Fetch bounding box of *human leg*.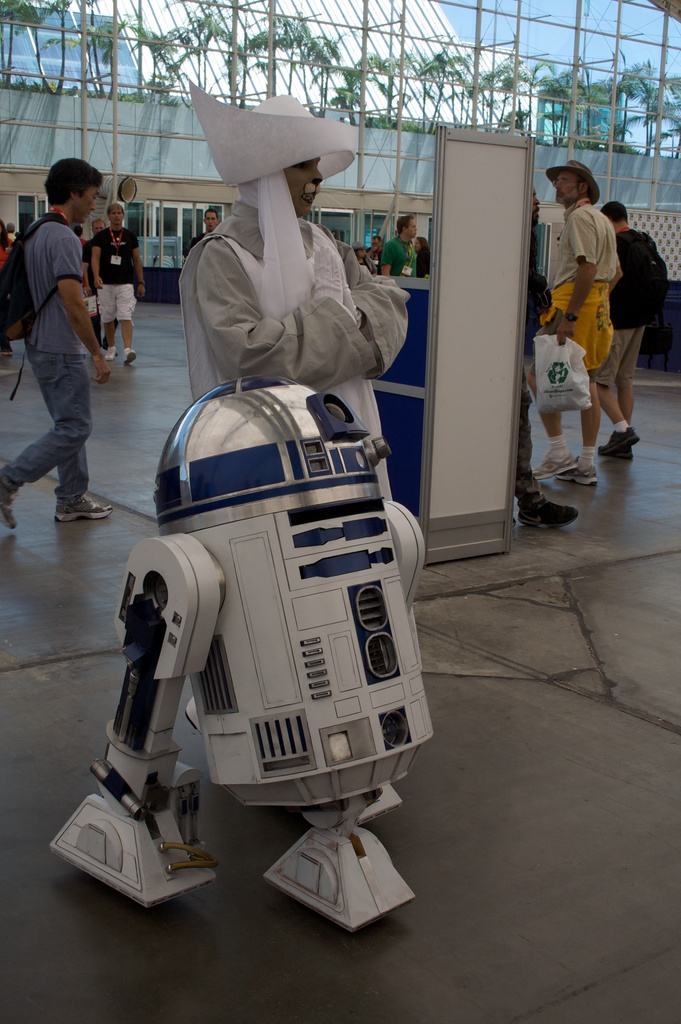
Bbox: [557, 378, 596, 479].
